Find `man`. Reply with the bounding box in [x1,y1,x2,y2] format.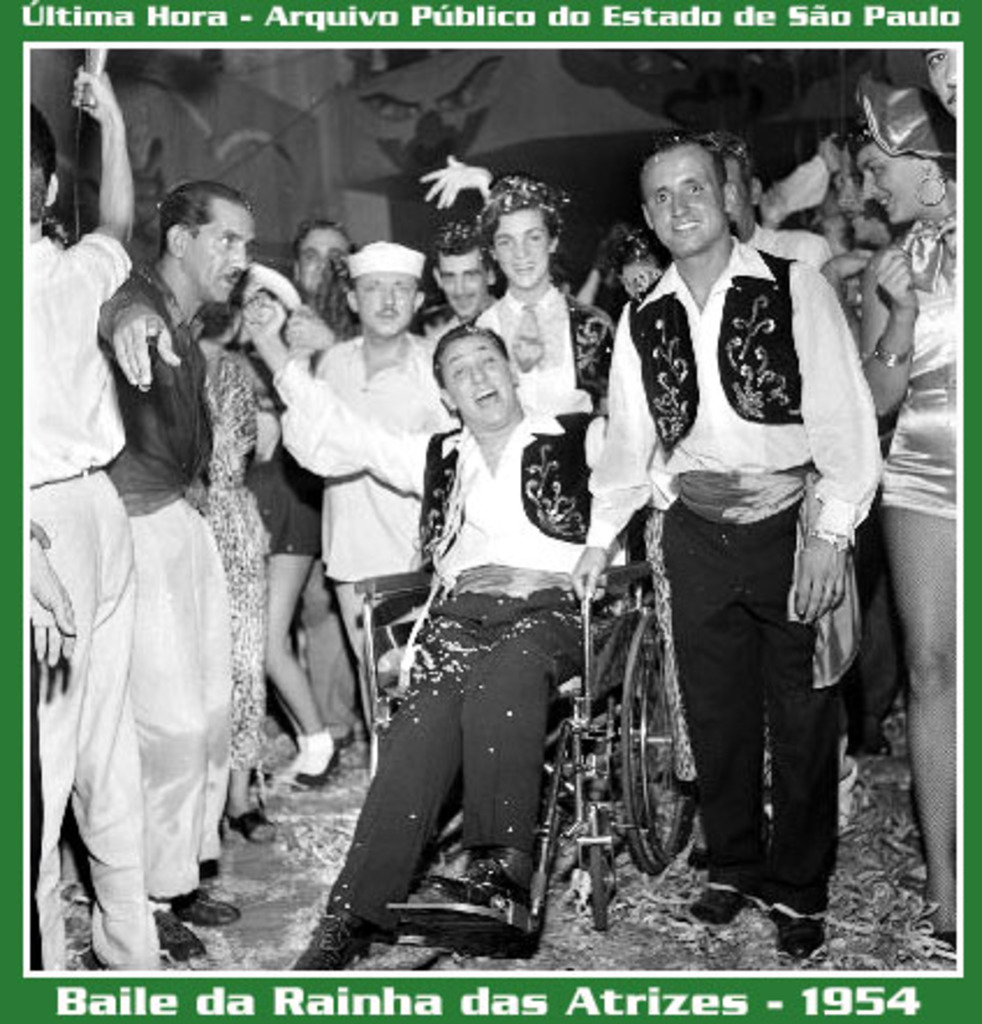
[695,134,859,836].
